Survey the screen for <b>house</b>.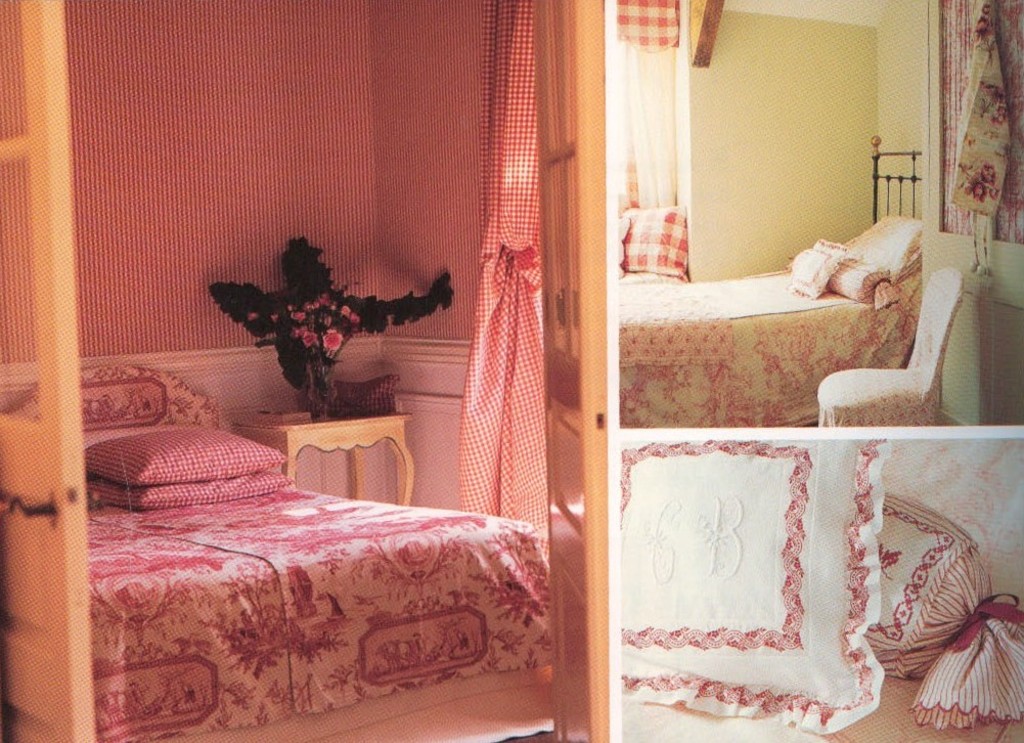
Survey found: 0 0 606 742.
